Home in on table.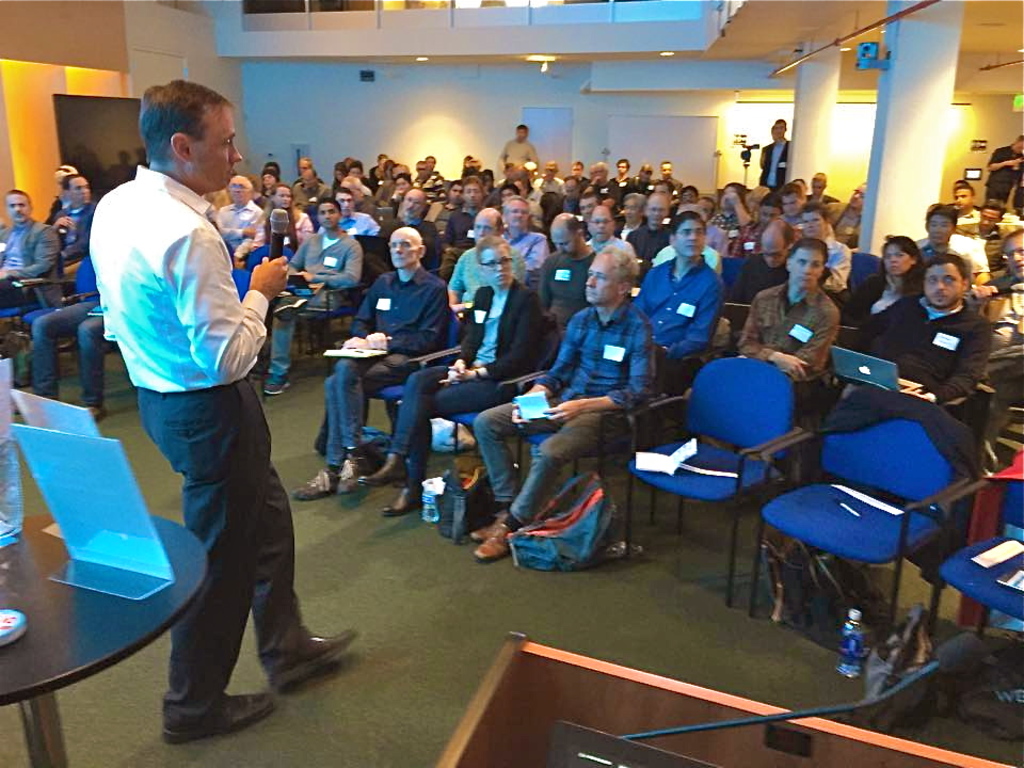
Homed in at <bbox>0, 495, 181, 764</bbox>.
